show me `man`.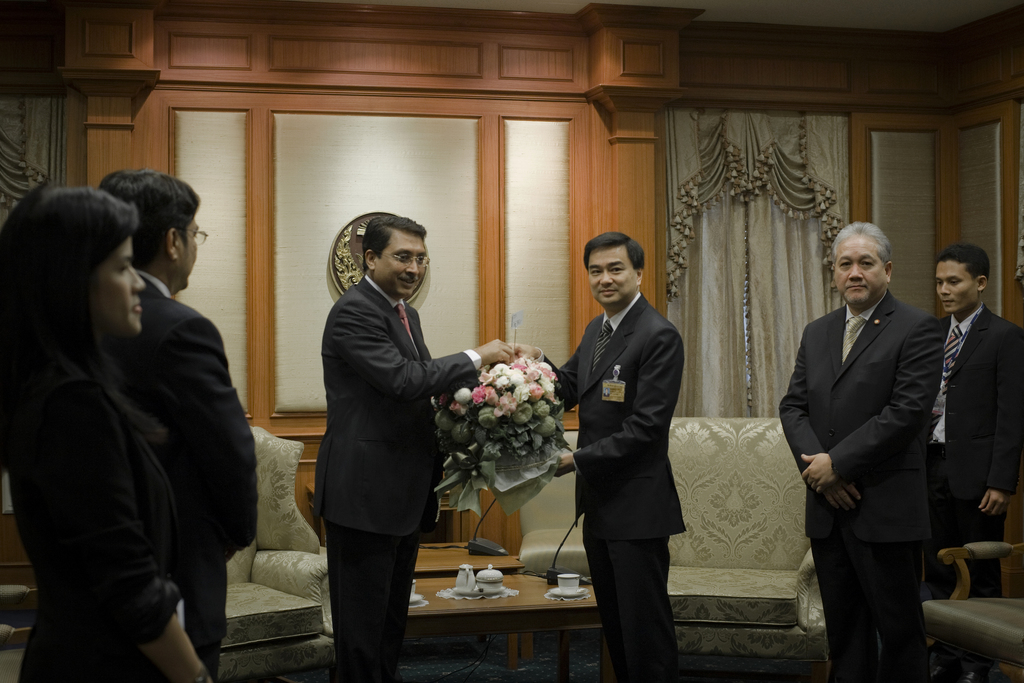
`man` is here: 515:231:690:682.
